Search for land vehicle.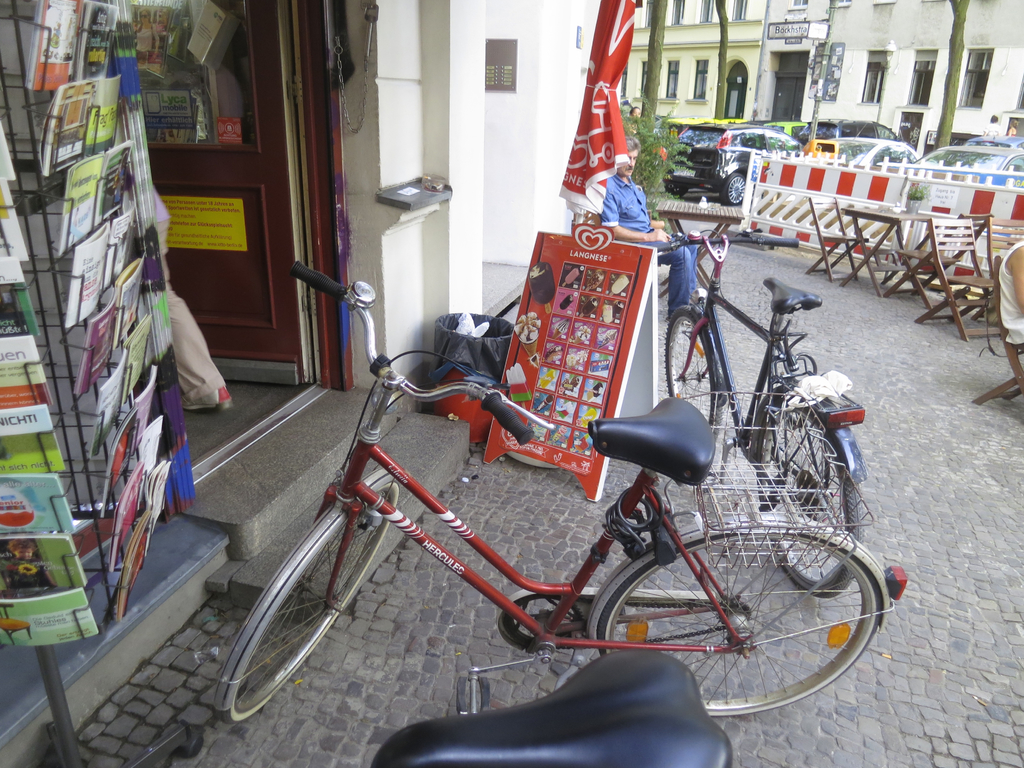
Found at detection(767, 119, 809, 138).
